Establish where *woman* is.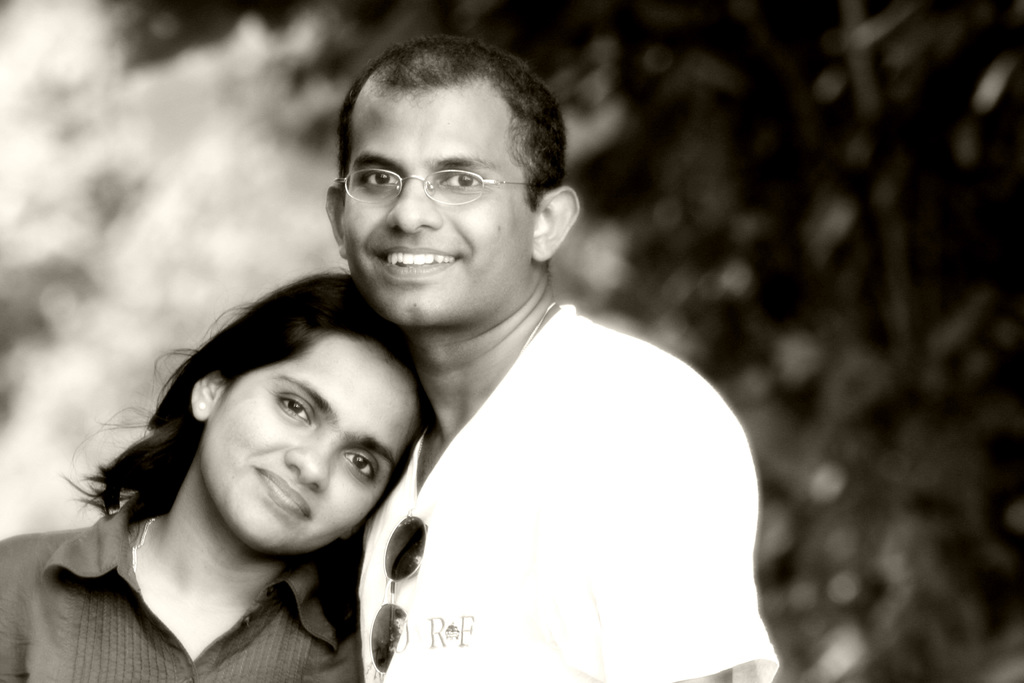
Established at box(0, 265, 426, 682).
